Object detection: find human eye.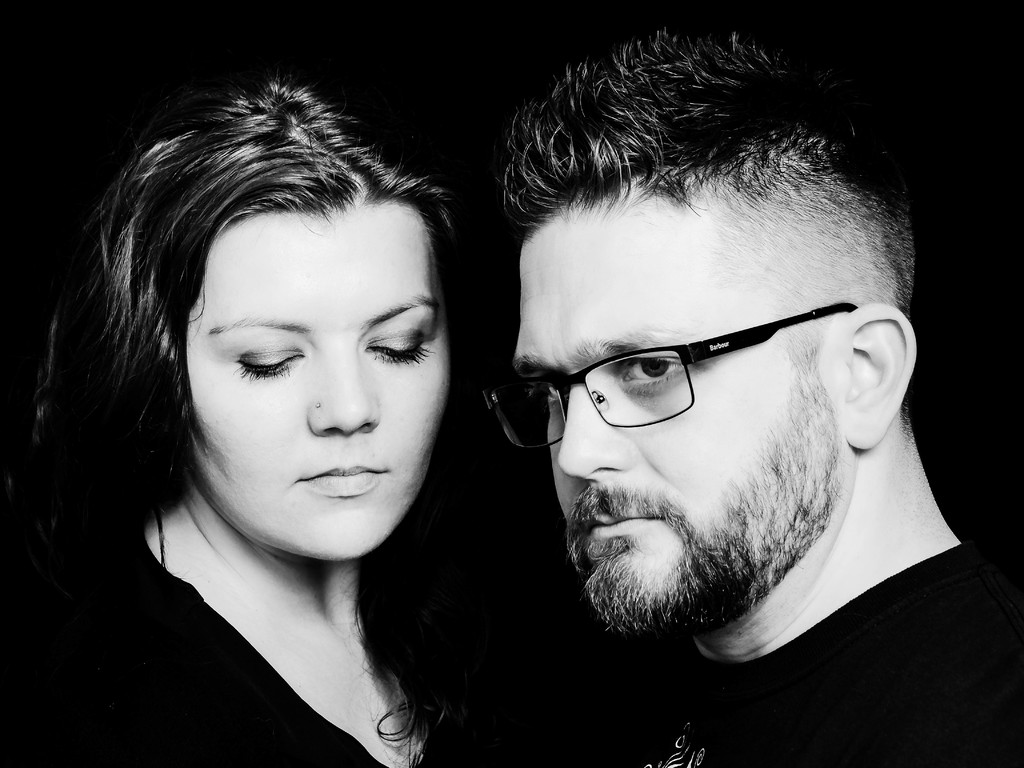
x1=529 y1=377 x2=568 y2=404.
